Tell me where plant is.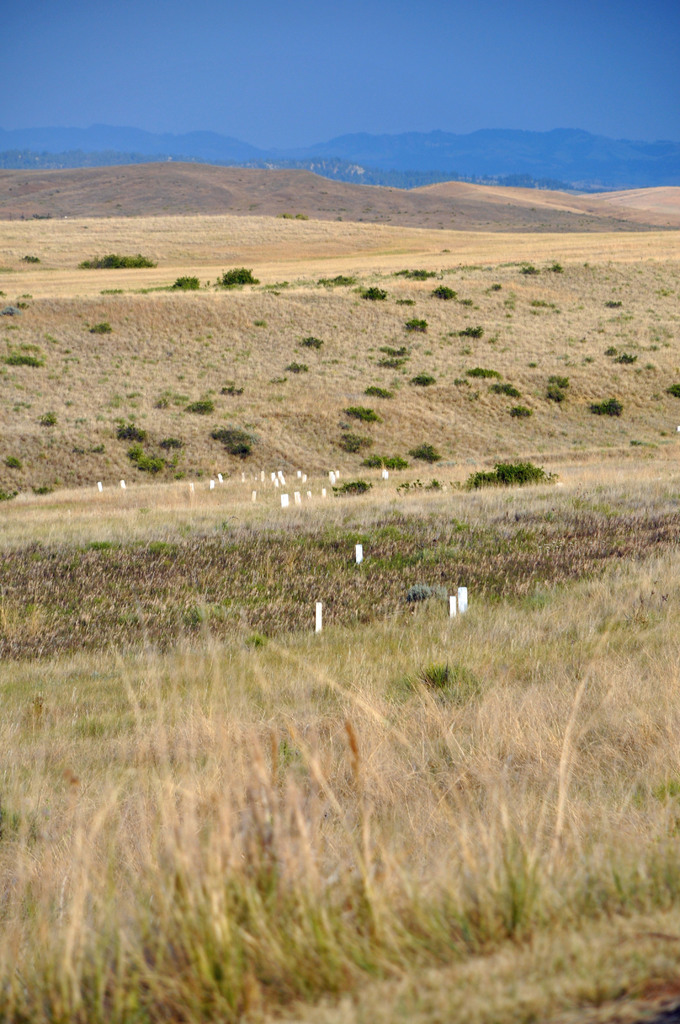
plant is at [left=409, top=440, right=442, bottom=466].
